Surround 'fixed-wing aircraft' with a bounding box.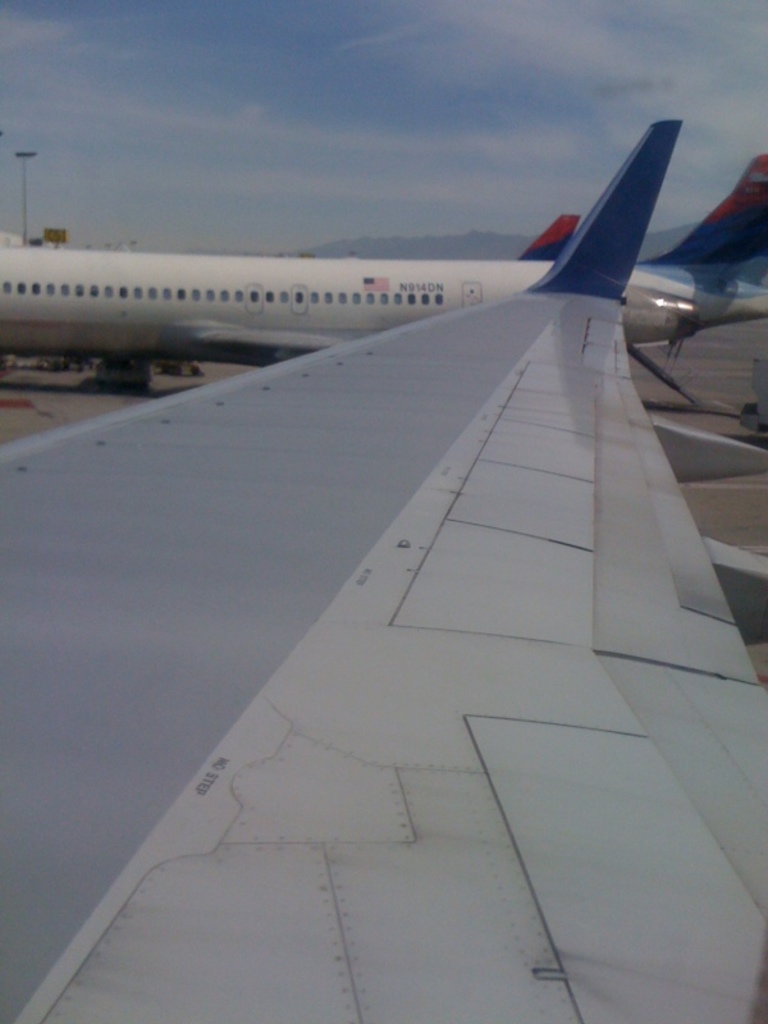
crop(31, 241, 727, 388).
